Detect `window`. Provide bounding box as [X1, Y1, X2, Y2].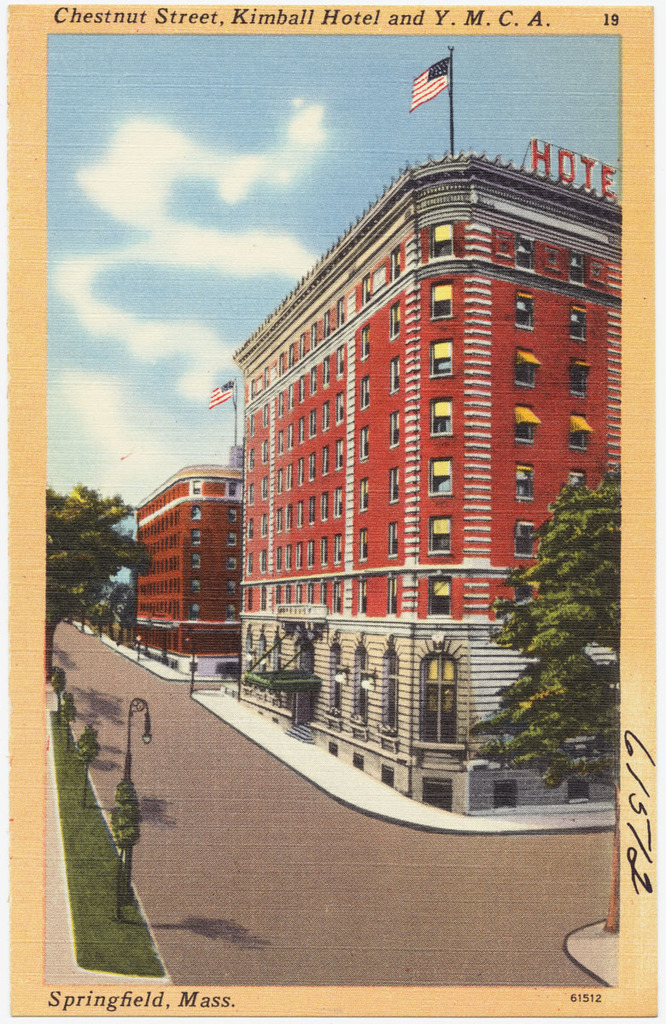
[264, 404, 267, 428].
